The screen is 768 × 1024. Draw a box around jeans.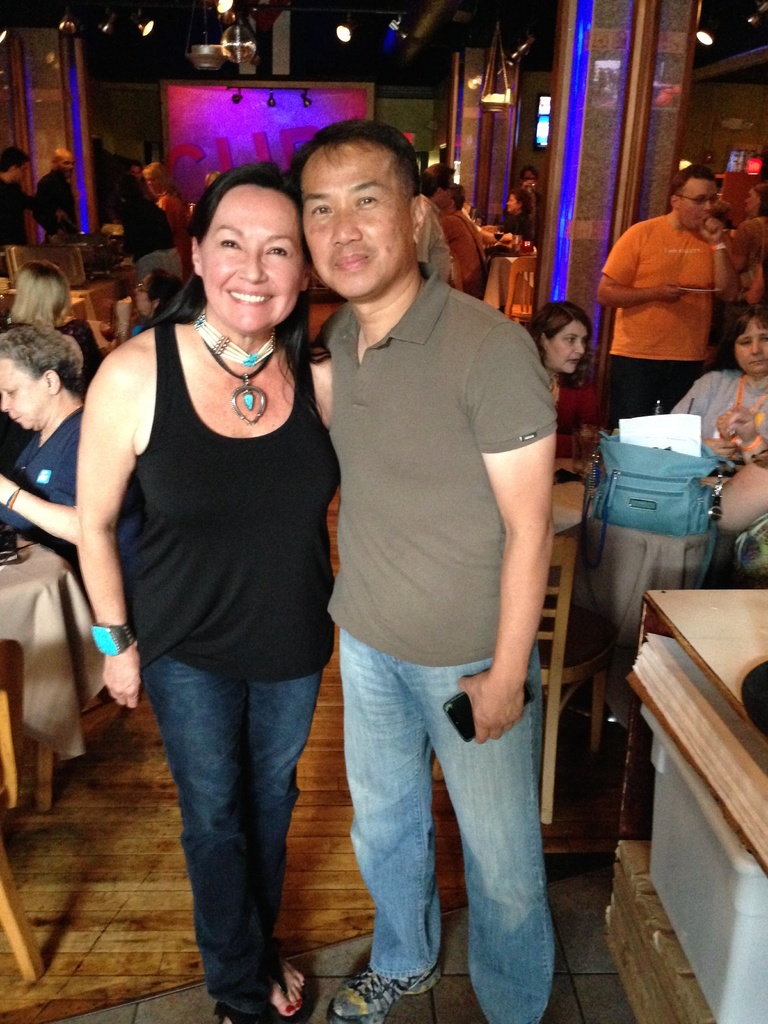
(342, 631, 561, 1020).
